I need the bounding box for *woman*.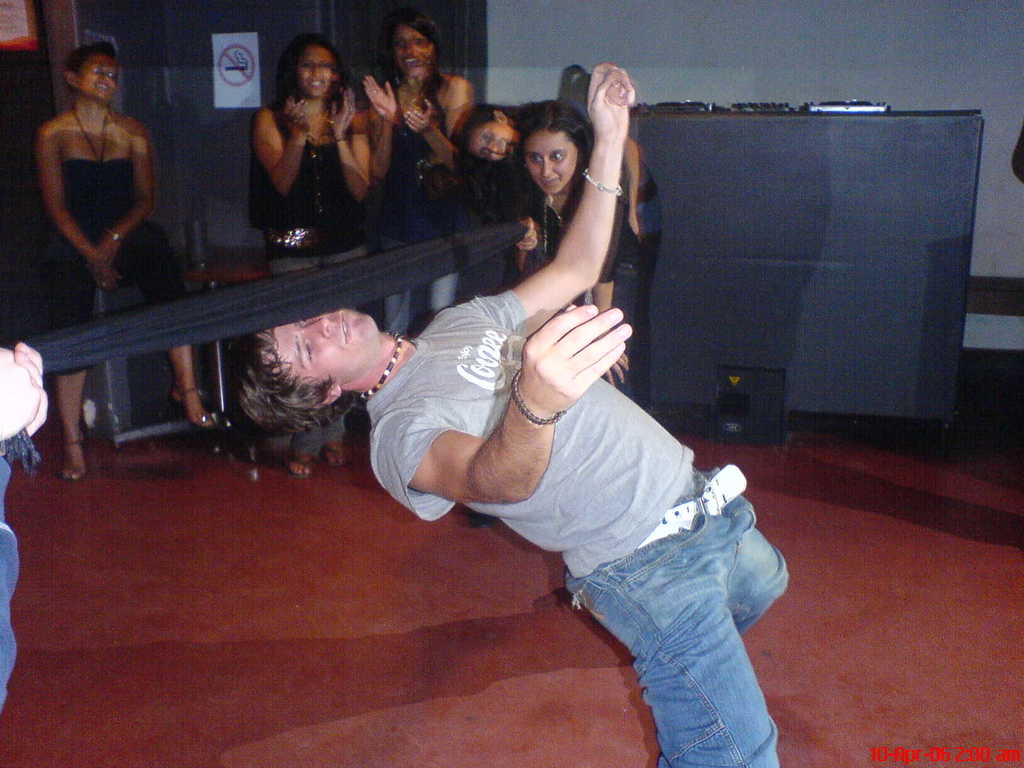
Here it is: <box>233,16,370,465</box>.
